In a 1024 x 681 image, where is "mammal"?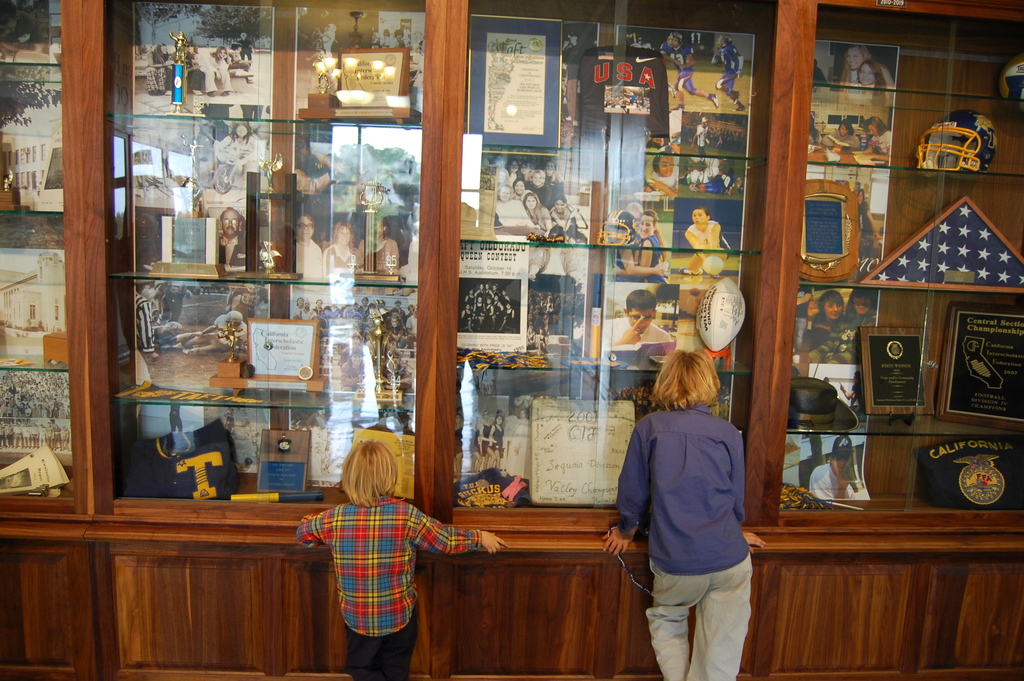
detection(682, 202, 736, 275).
